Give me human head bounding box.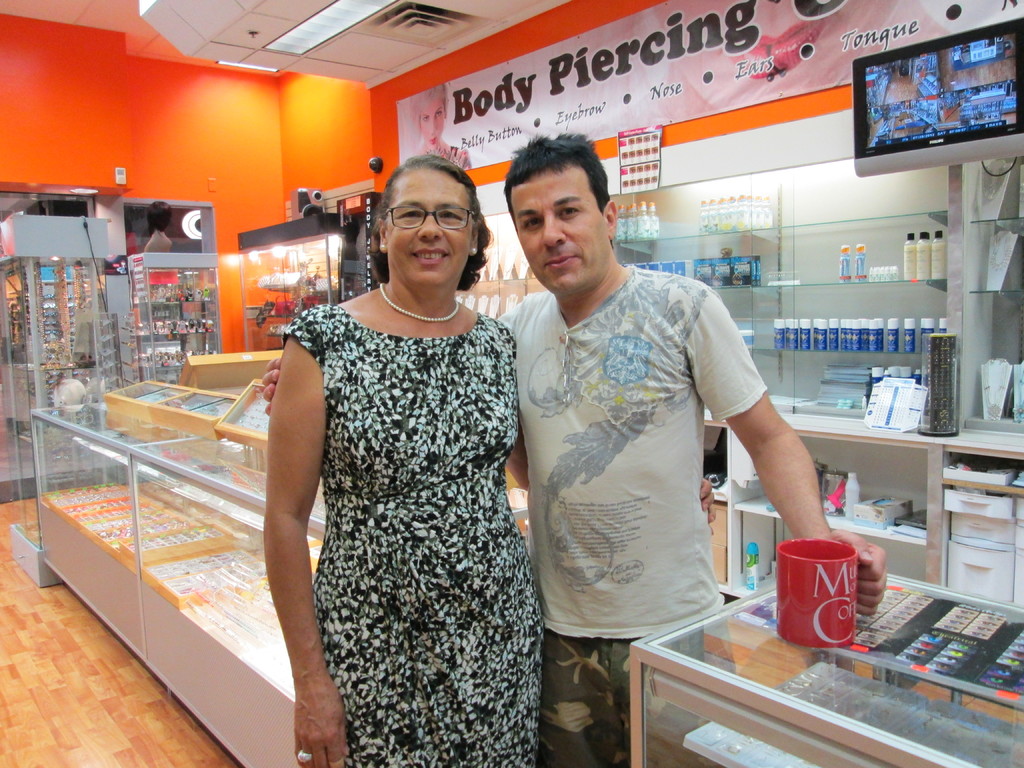
BBox(410, 85, 449, 147).
